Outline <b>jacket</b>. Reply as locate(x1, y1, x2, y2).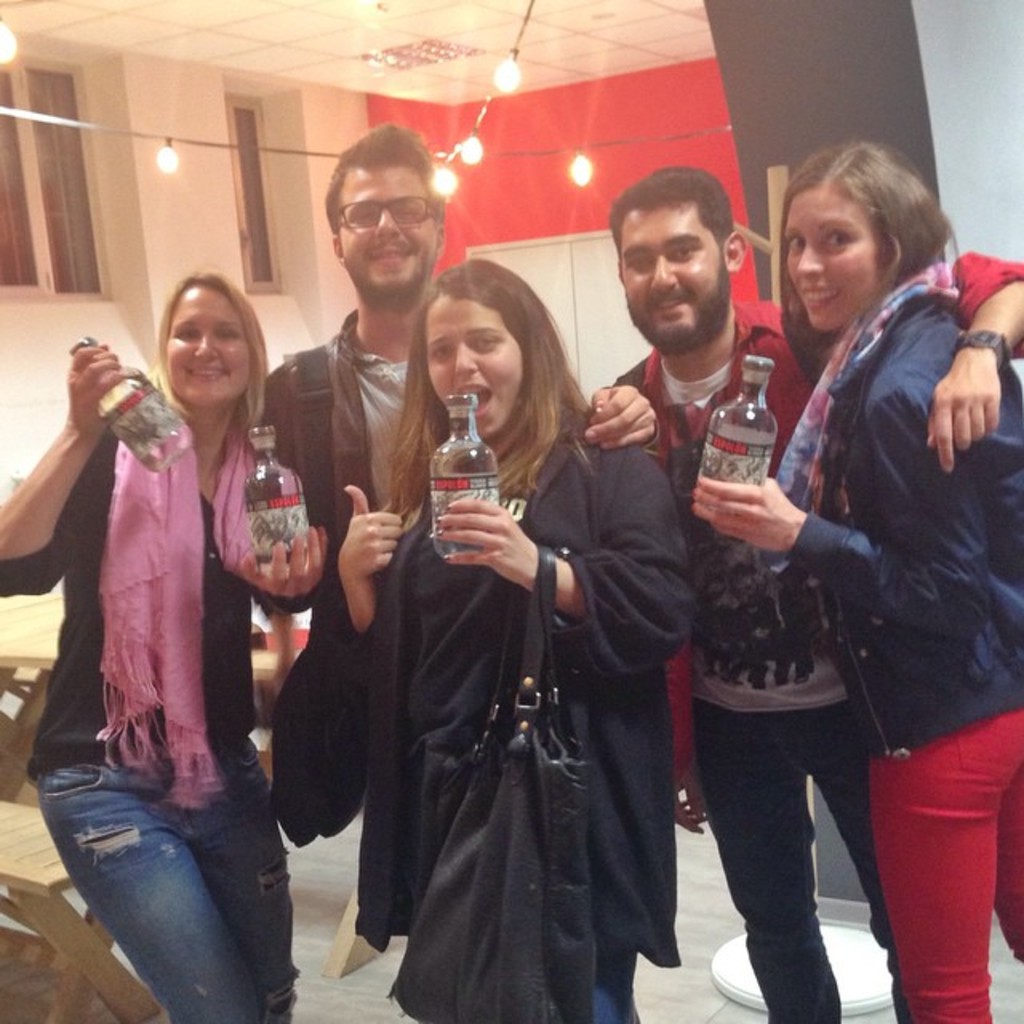
locate(331, 408, 696, 970).
